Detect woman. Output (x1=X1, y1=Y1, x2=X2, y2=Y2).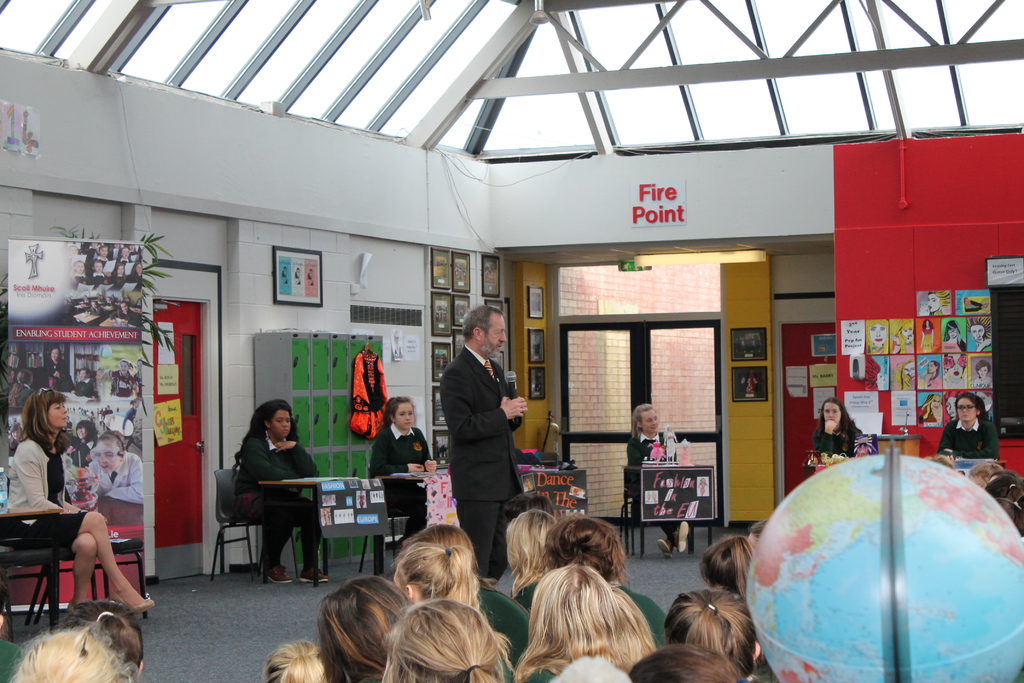
(x1=626, y1=404, x2=692, y2=558).
